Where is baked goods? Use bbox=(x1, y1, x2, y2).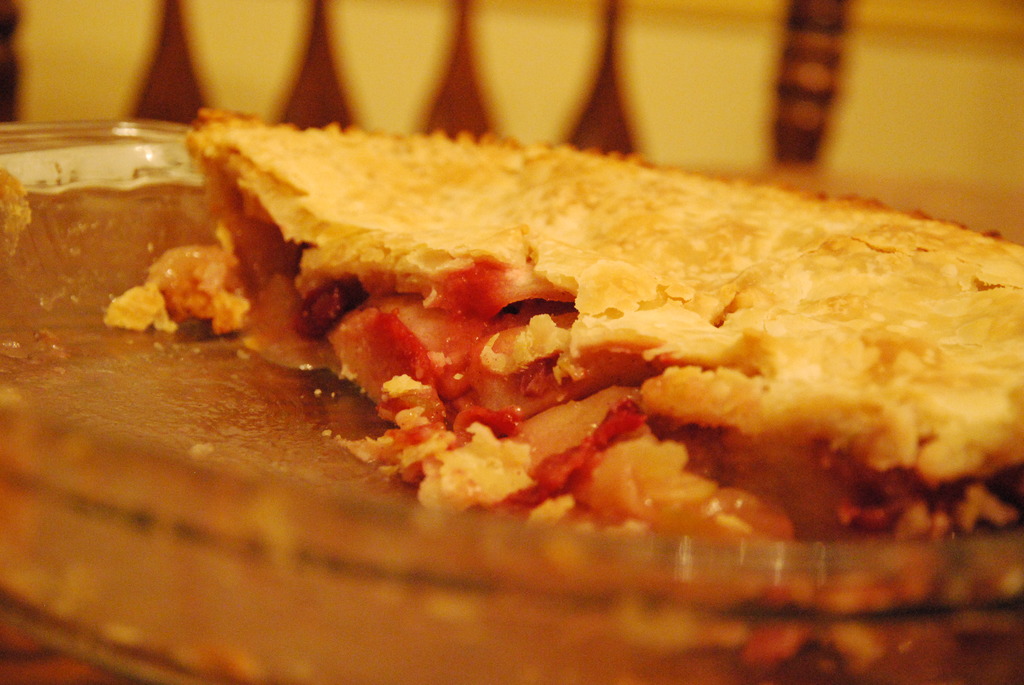
bbox=(65, 116, 1023, 682).
